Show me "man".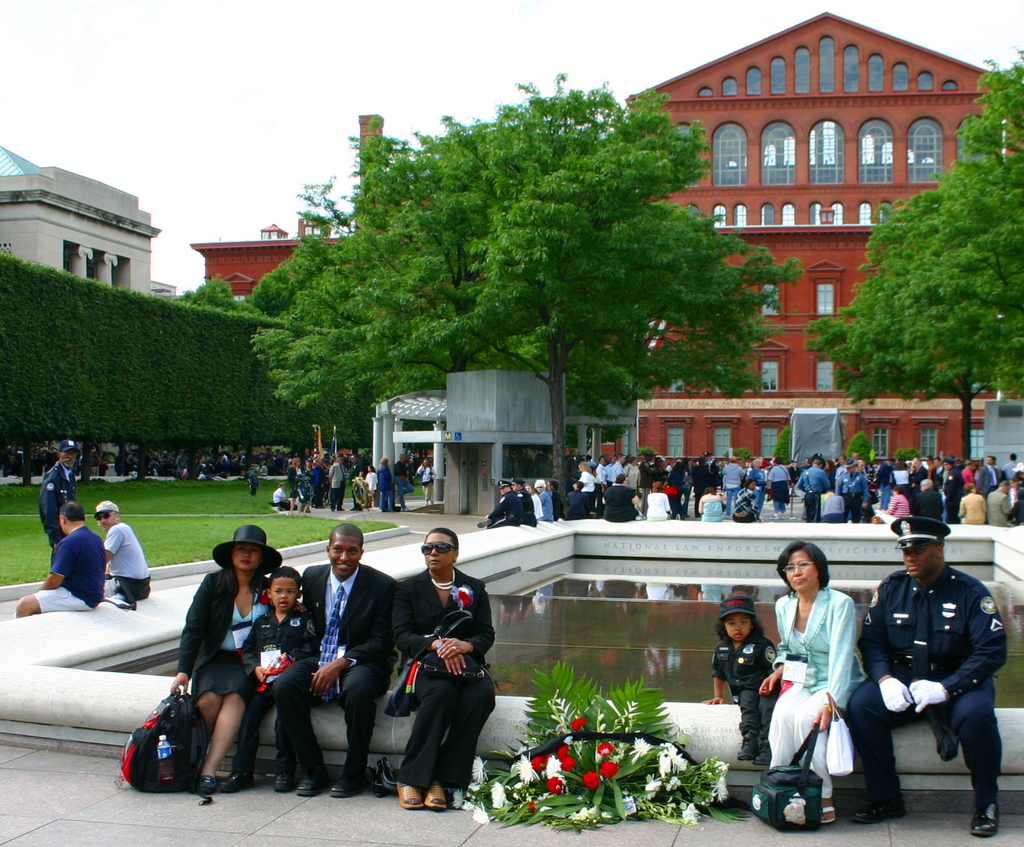
"man" is here: crop(865, 521, 1005, 822).
